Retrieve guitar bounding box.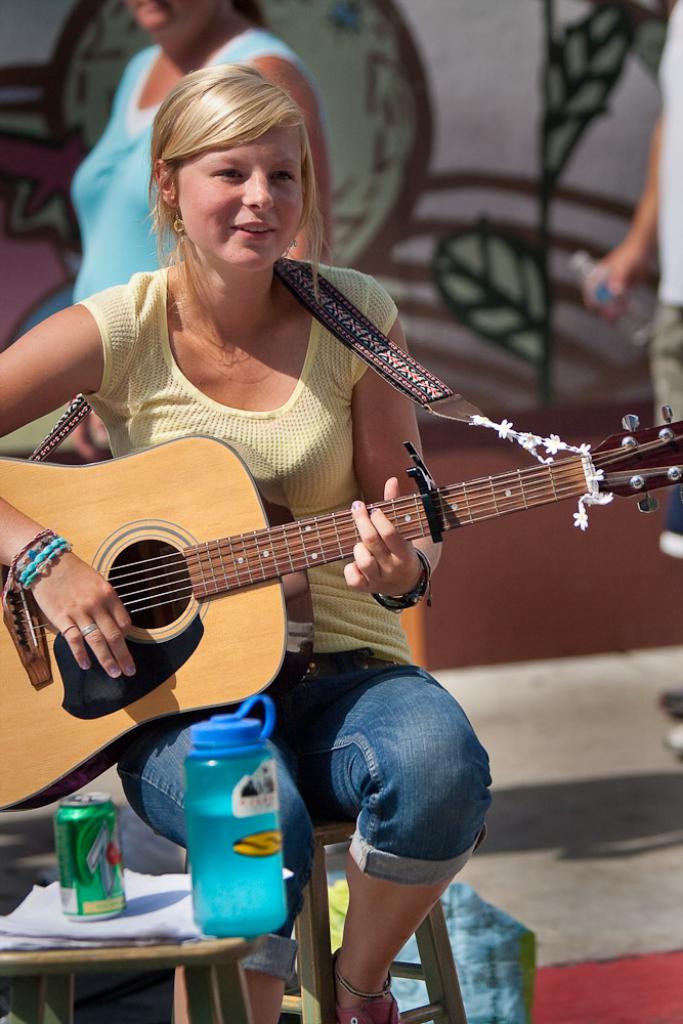
Bounding box: [0,423,682,810].
